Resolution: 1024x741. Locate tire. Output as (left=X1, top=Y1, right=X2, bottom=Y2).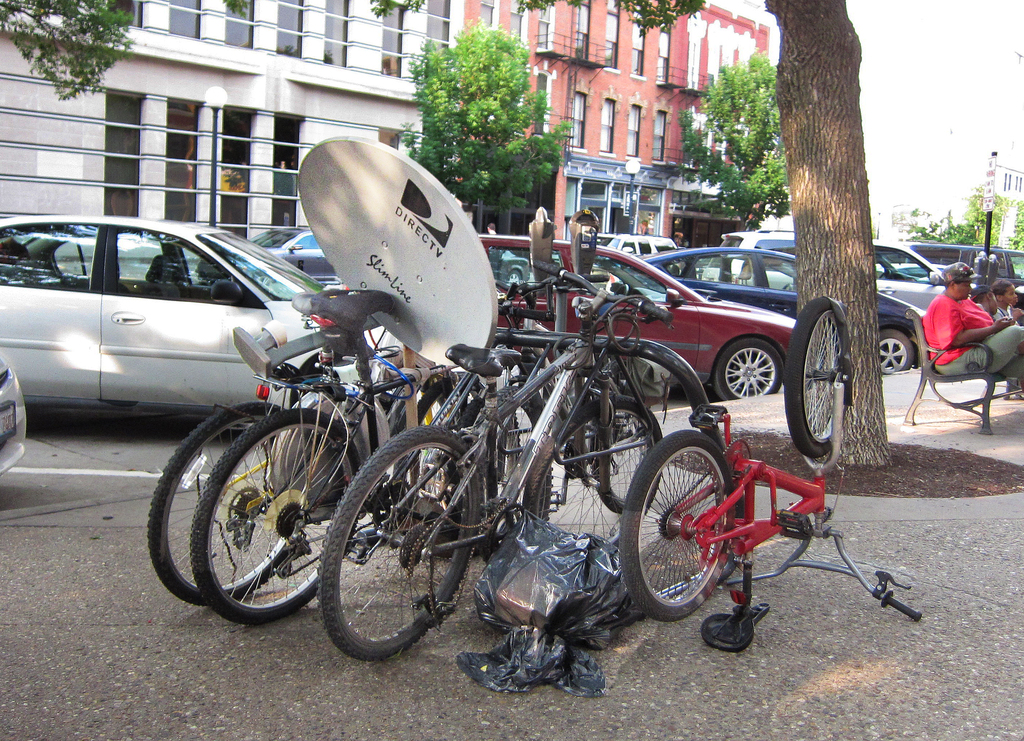
(left=191, top=411, right=366, bottom=630).
